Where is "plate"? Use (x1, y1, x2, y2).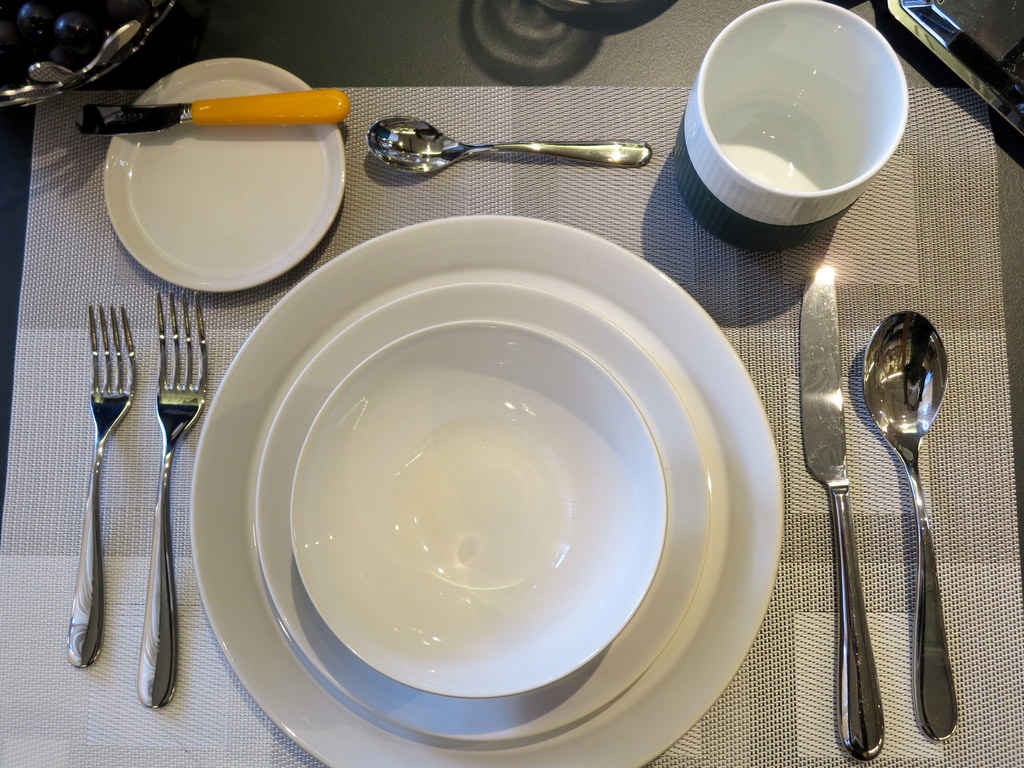
(254, 284, 713, 745).
